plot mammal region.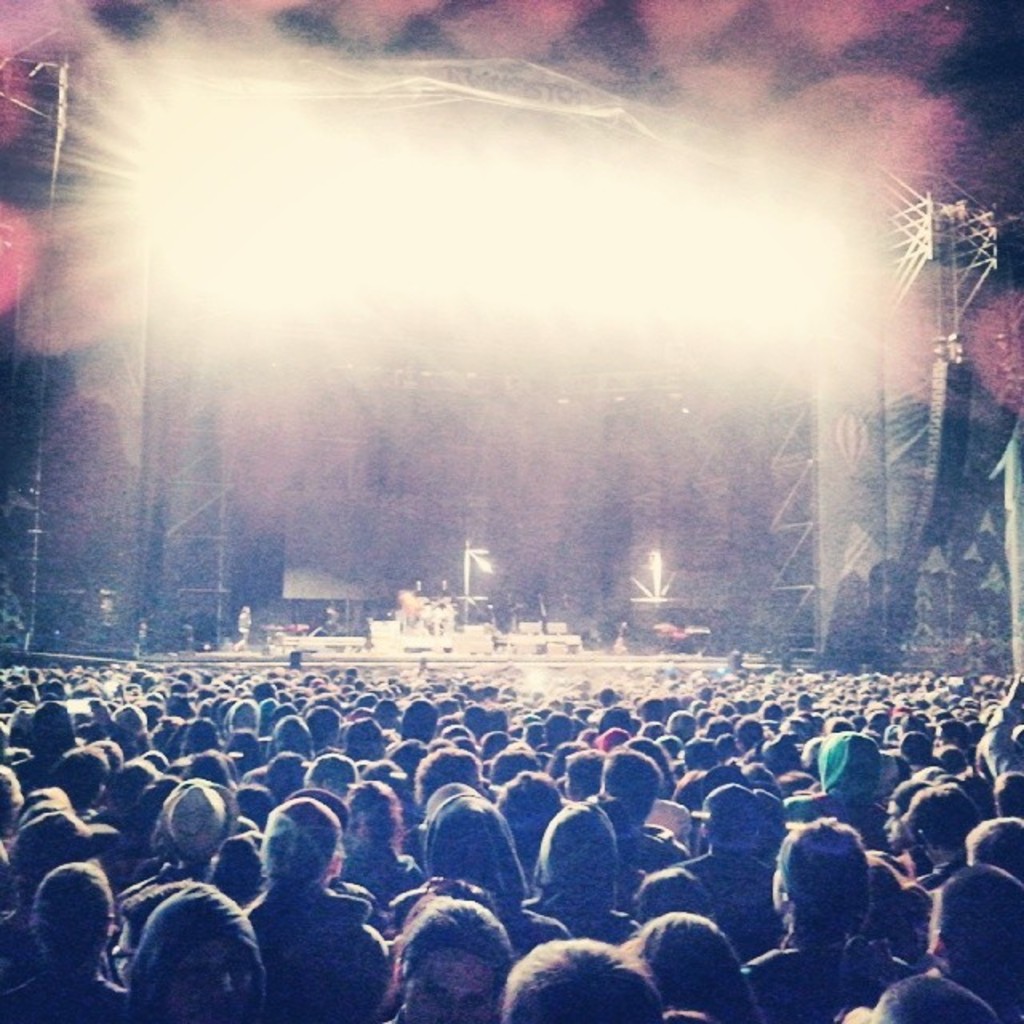
Plotted at region(101, 878, 243, 1018).
